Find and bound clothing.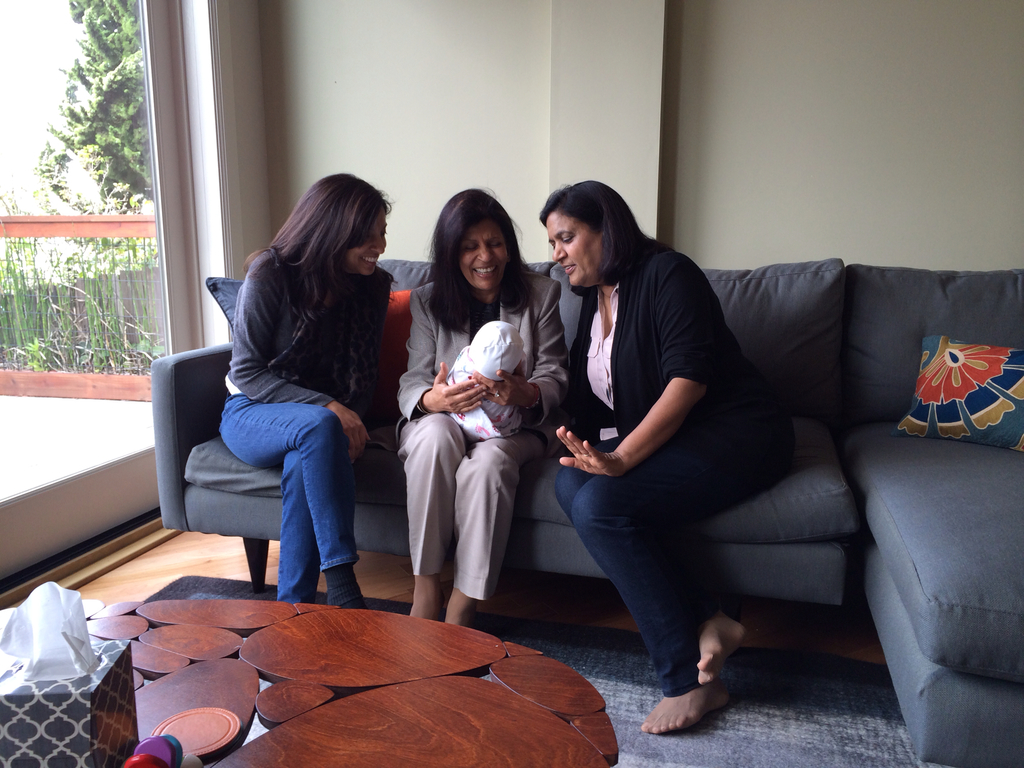
Bound: bbox(218, 243, 394, 600).
